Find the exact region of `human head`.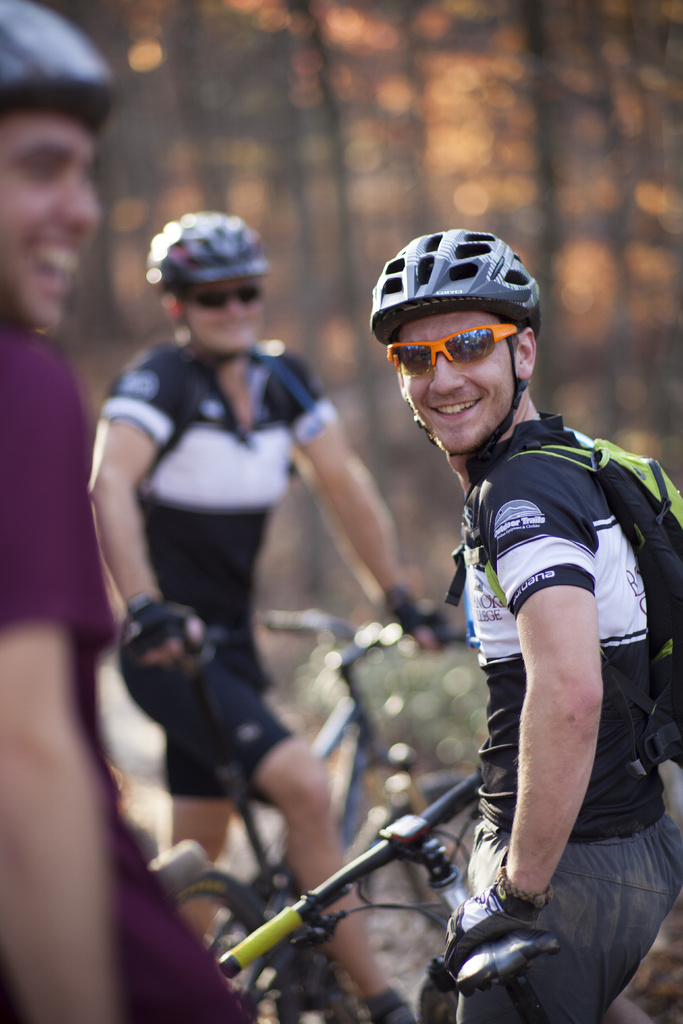
Exact region: [left=140, top=211, right=269, bottom=357].
